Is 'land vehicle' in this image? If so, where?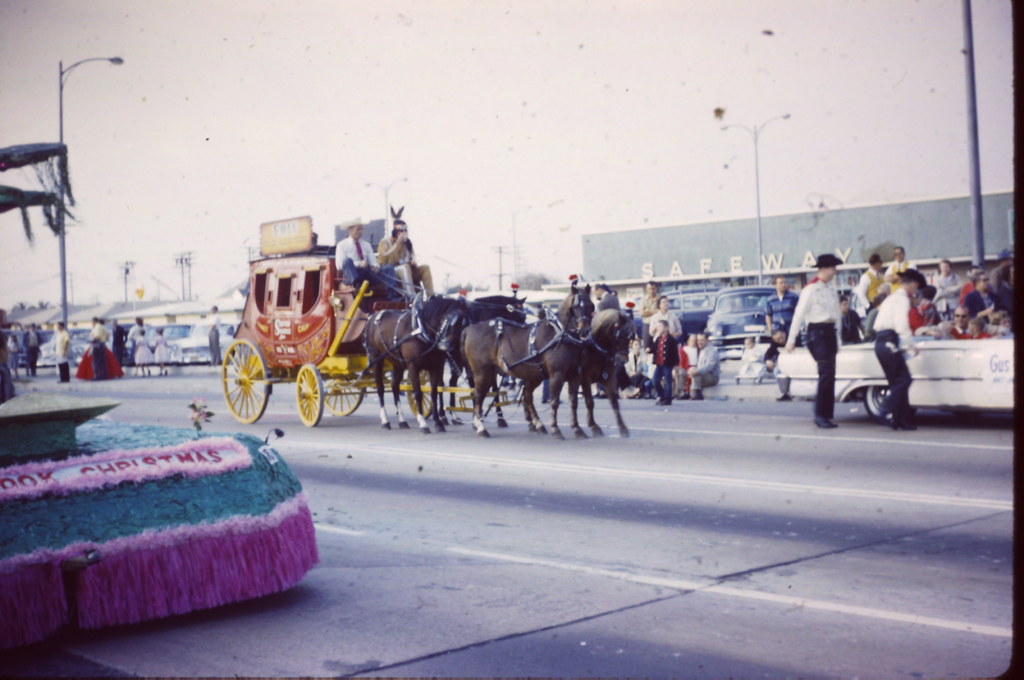
Yes, at <region>709, 282, 793, 341</region>.
